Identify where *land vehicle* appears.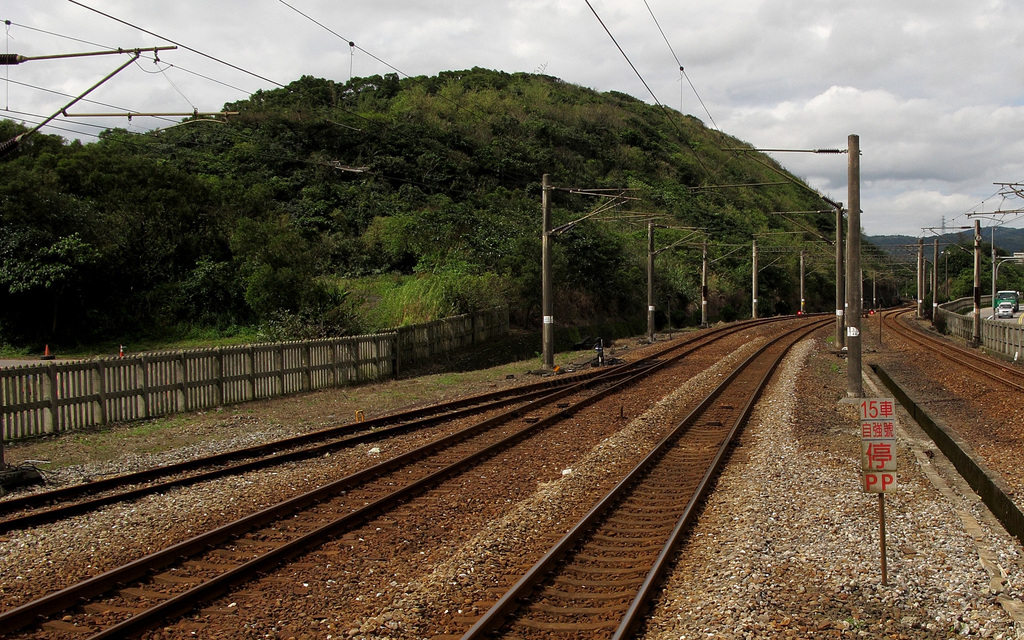
Appears at (995, 299, 1014, 317).
